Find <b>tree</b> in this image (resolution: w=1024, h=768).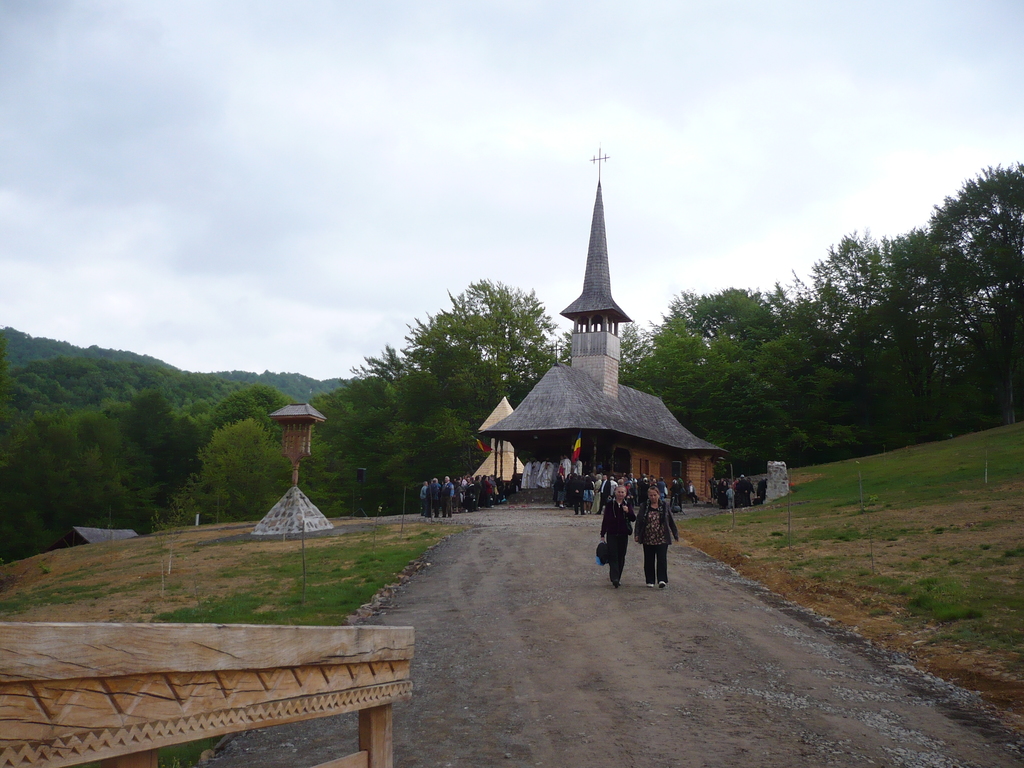
{"left": 4, "top": 410, "right": 69, "bottom": 552}.
